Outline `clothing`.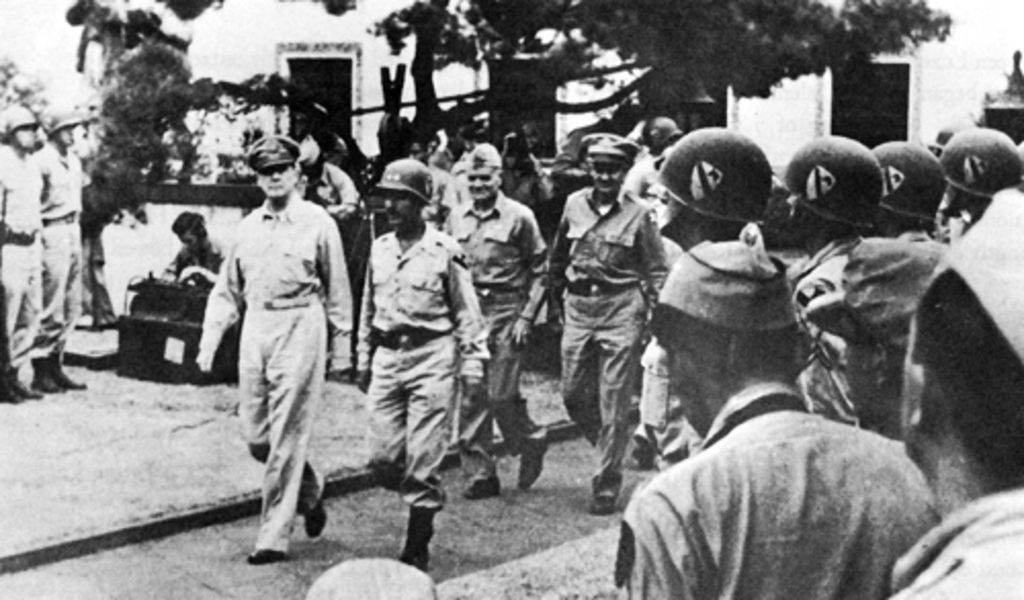
Outline: bbox=[354, 227, 492, 514].
